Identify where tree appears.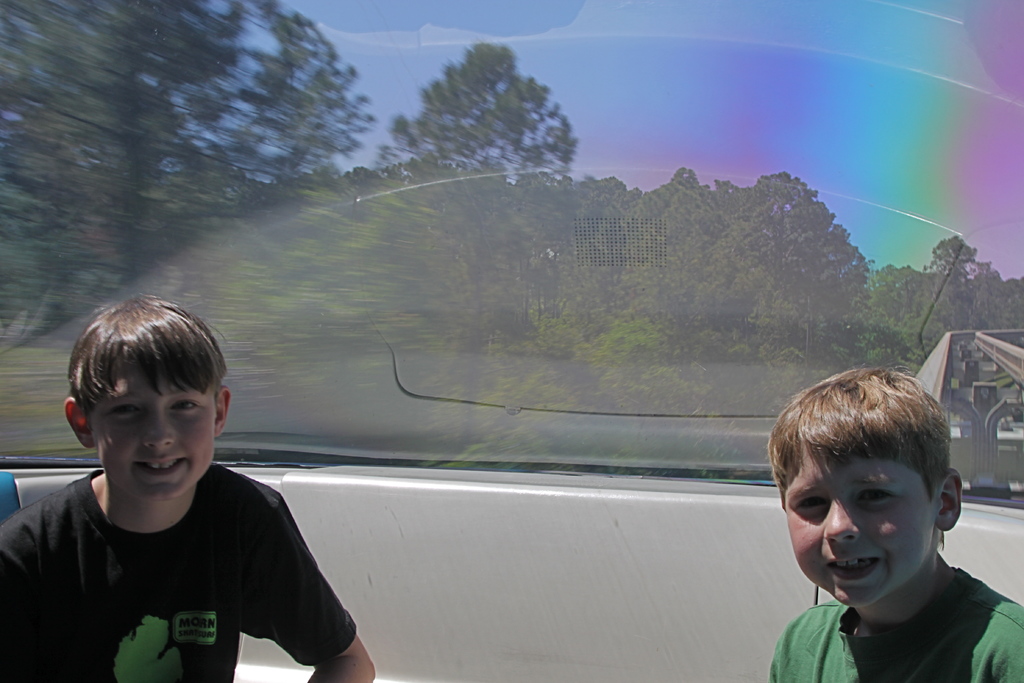
Appears at <bbox>370, 47, 576, 400</bbox>.
